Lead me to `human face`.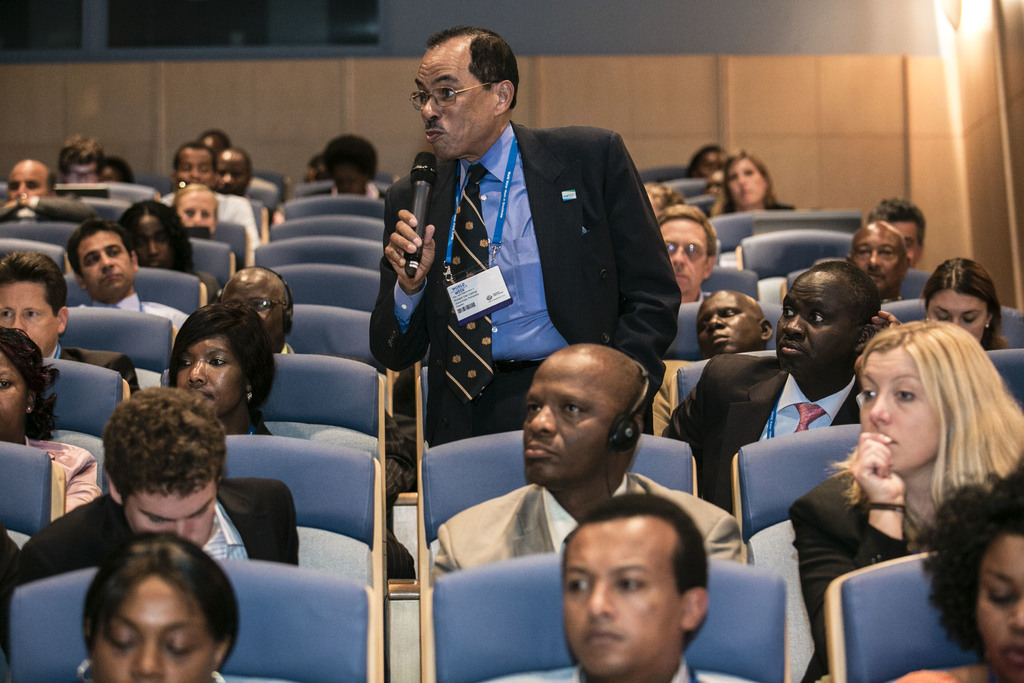
Lead to box=[331, 155, 358, 199].
